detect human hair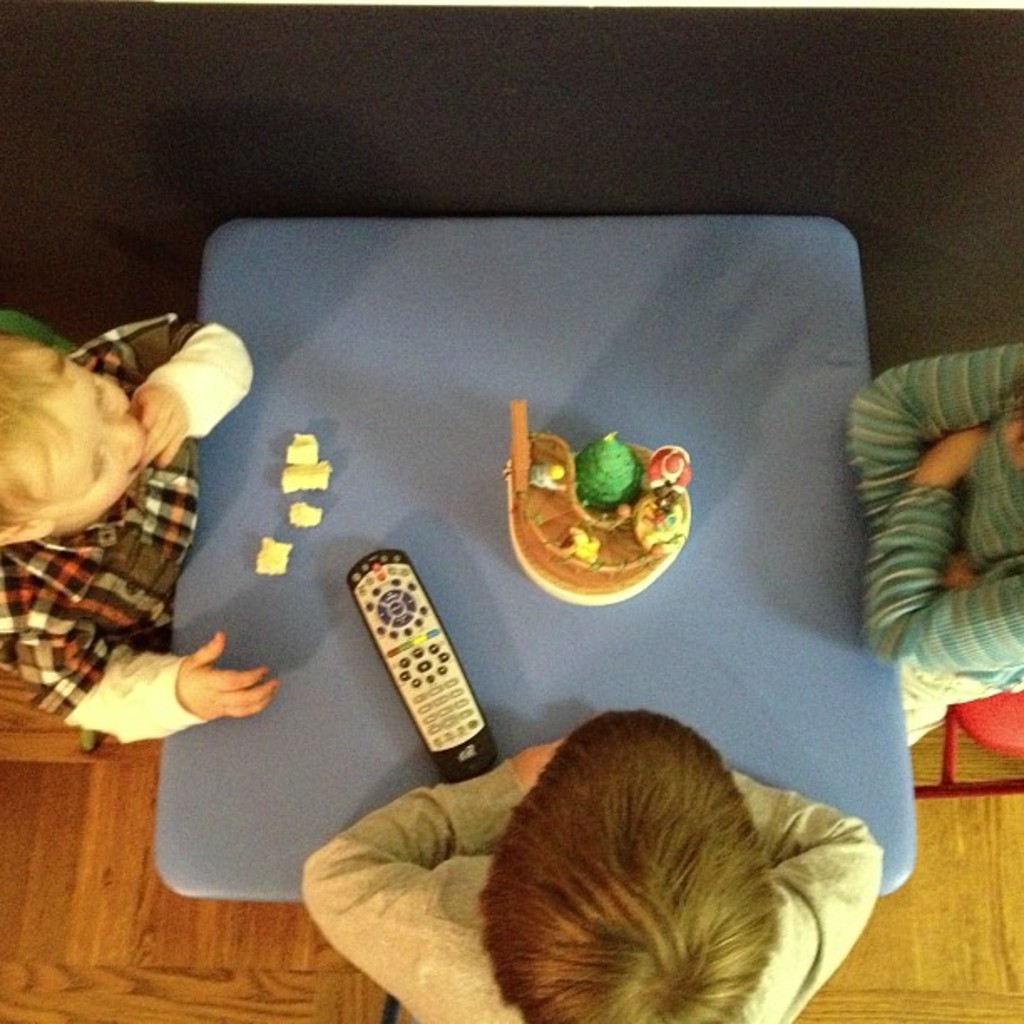
[x1=0, y1=326, x2=67, y2=525]
